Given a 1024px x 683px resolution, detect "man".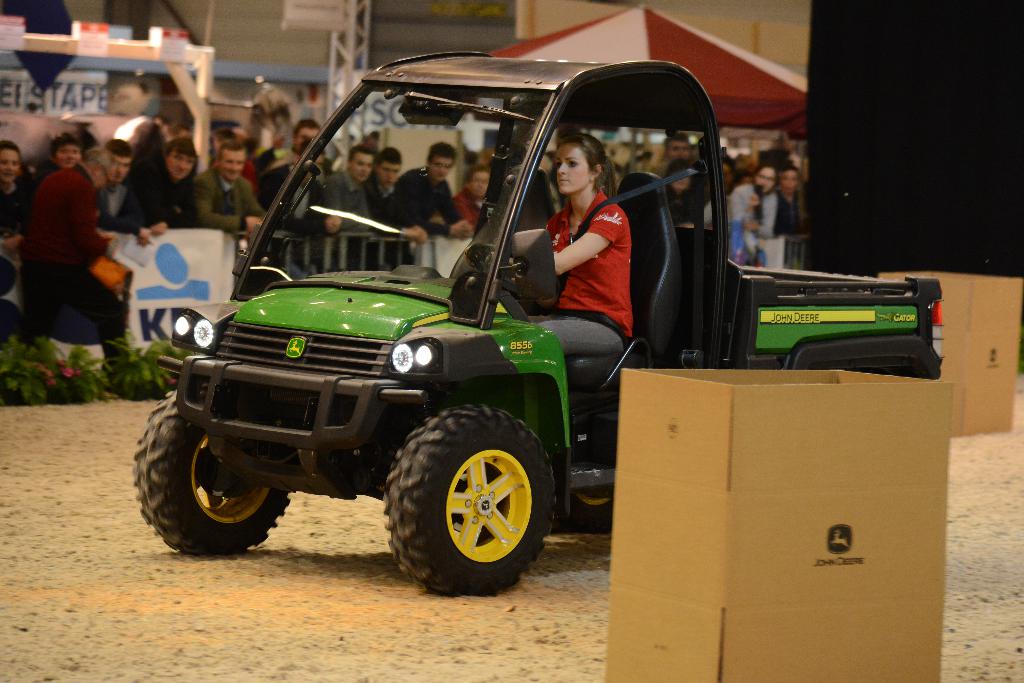
[left=13, top=129, right=122, bottom=366].
